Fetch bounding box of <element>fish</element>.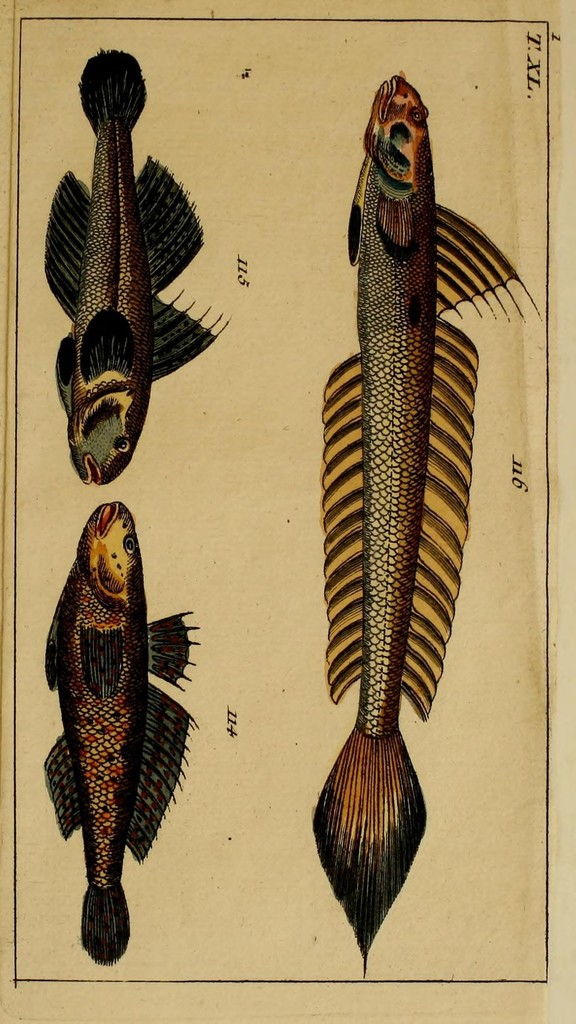
Bbox: locate(39, 44, 231, 490).
